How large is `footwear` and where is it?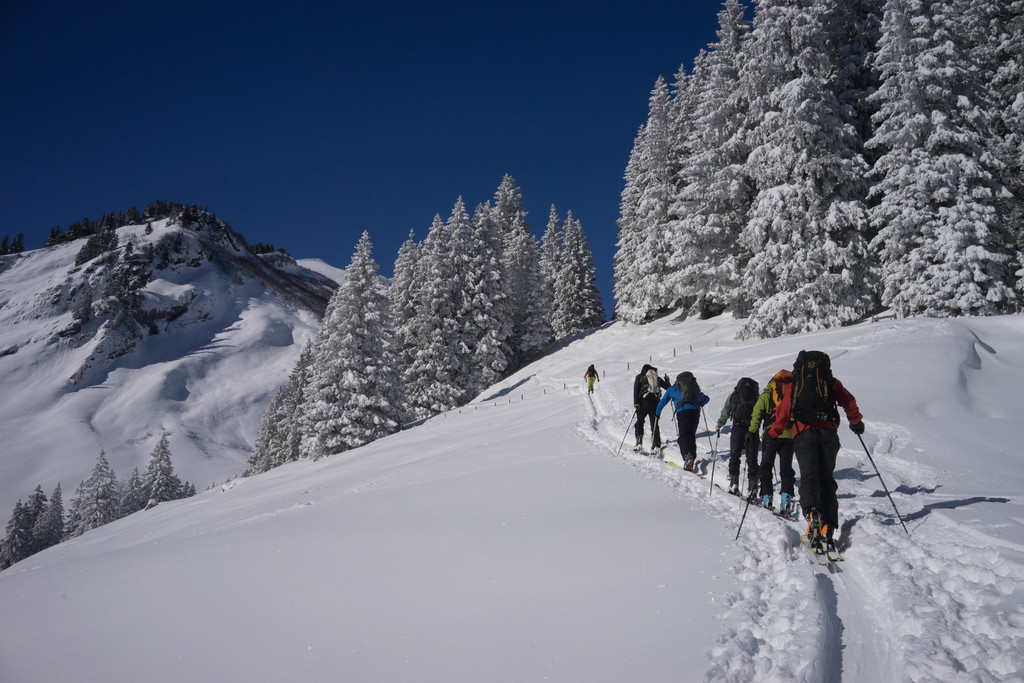
Bounding box: pyautogui.locateOnScreen(746, 490, 756, 497).
